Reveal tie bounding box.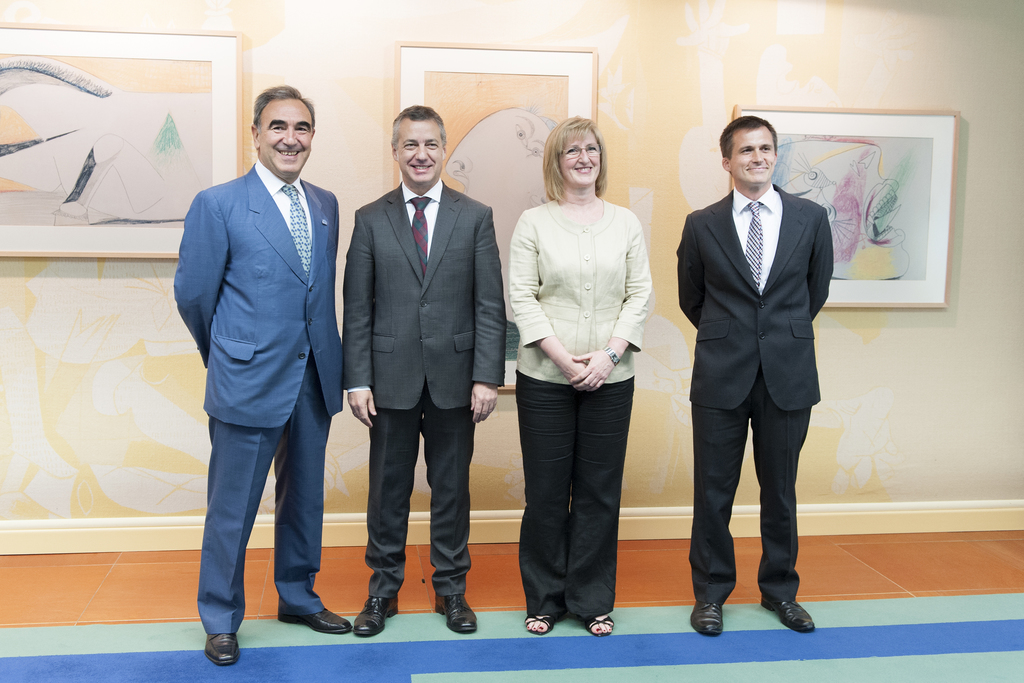
Revealed: 742, 198, 768, 287.
